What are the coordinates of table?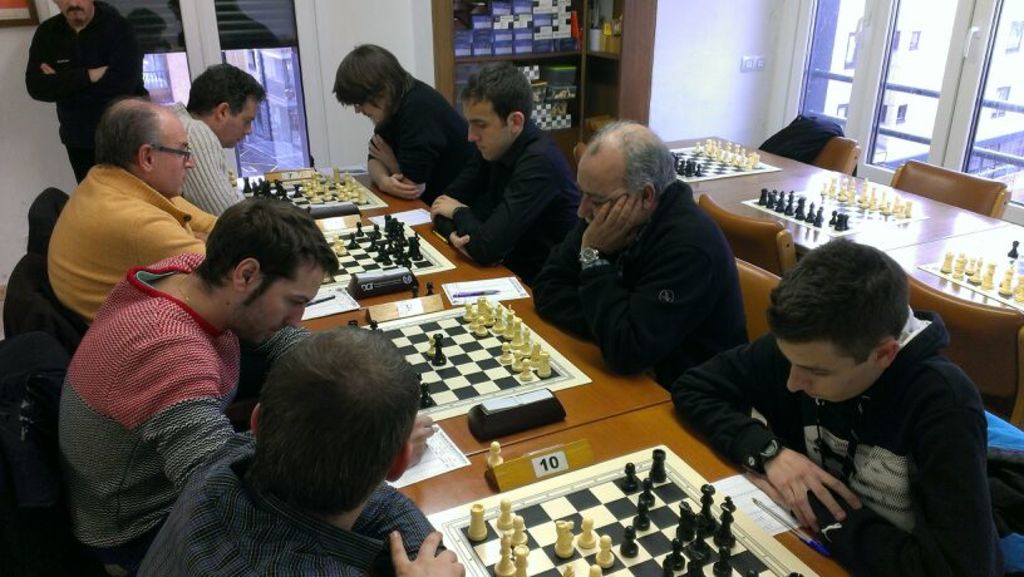
663, 139, 1023, 304.
